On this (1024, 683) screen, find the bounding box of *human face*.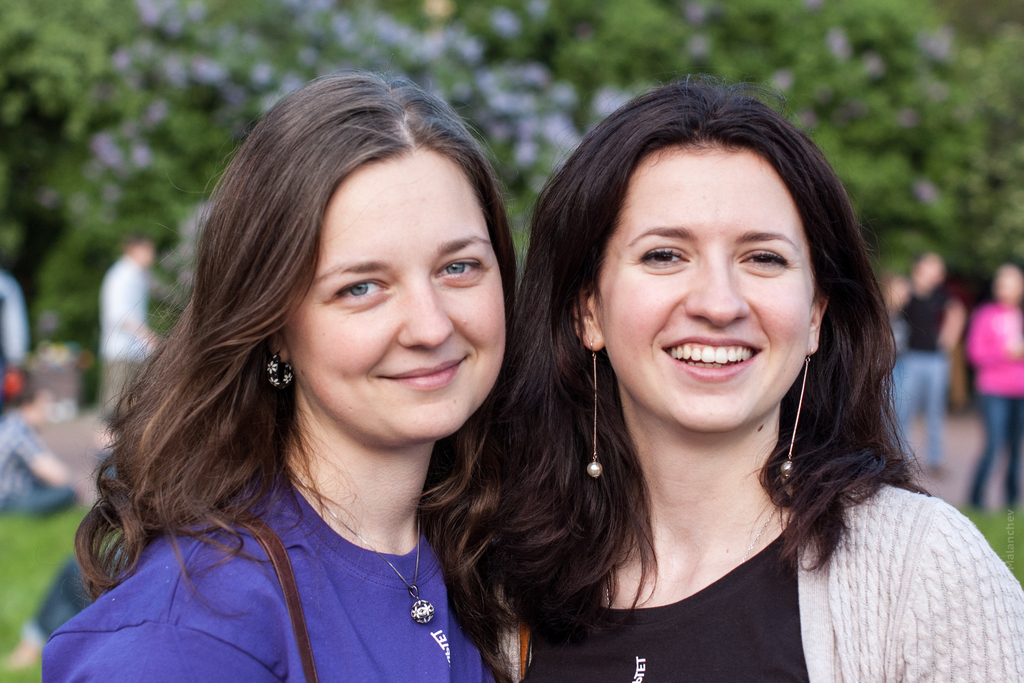
Bounding box: rect(599, 145, 815, 431).
